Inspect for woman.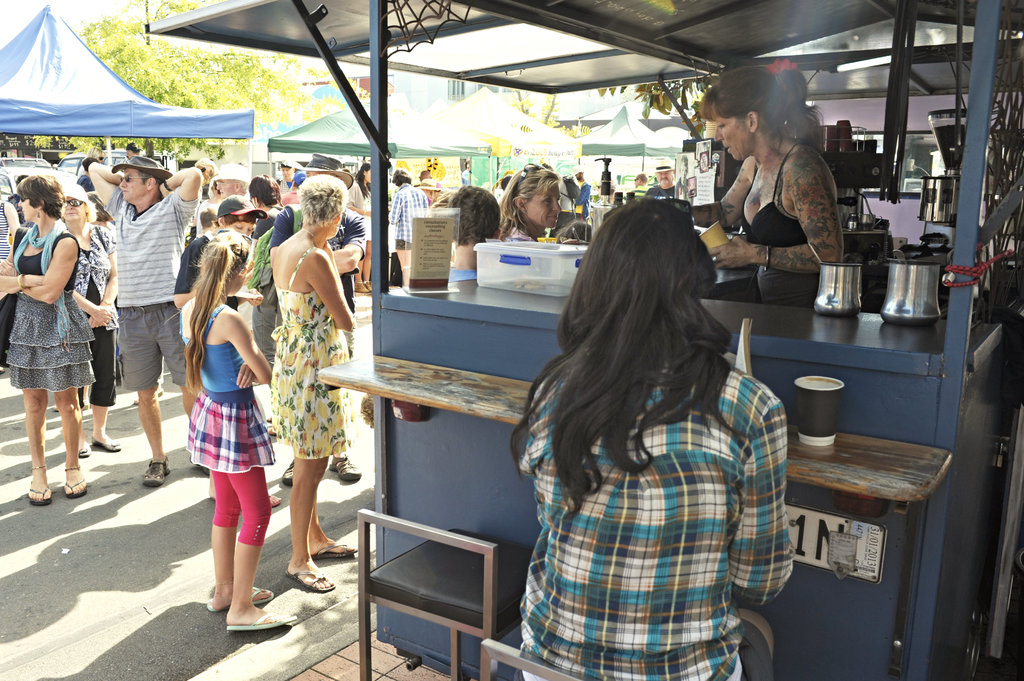
Inspection: bbox(0, 173, 99, 507).
